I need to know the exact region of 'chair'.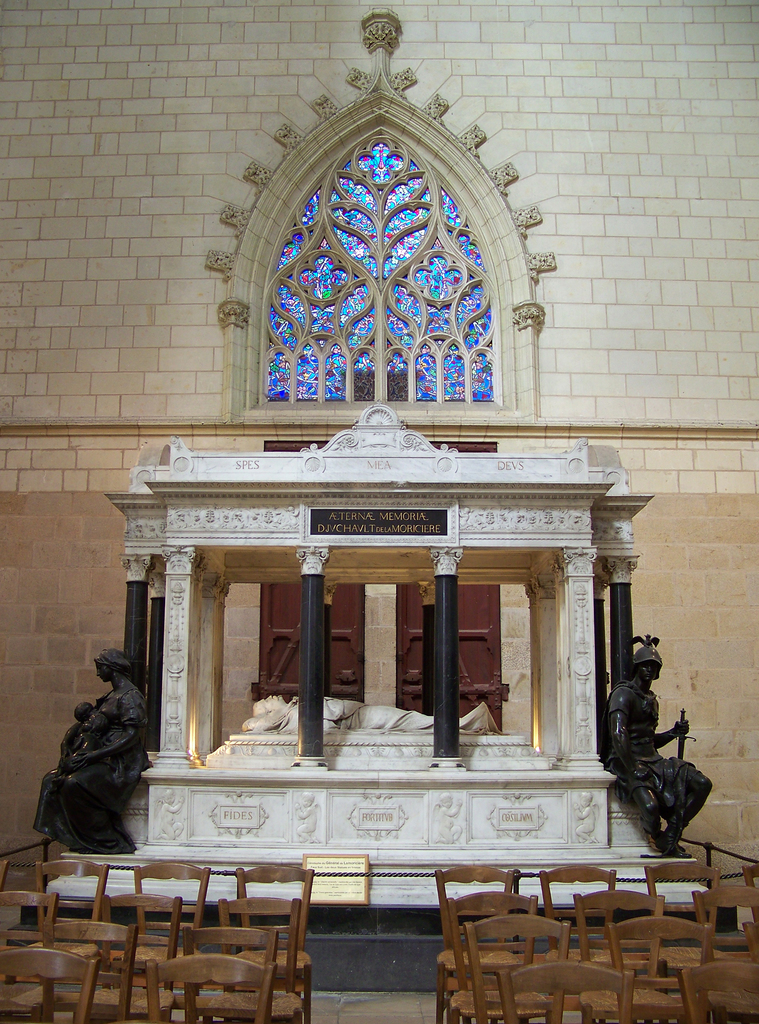
Region: [430, 865, 519, 1016].
